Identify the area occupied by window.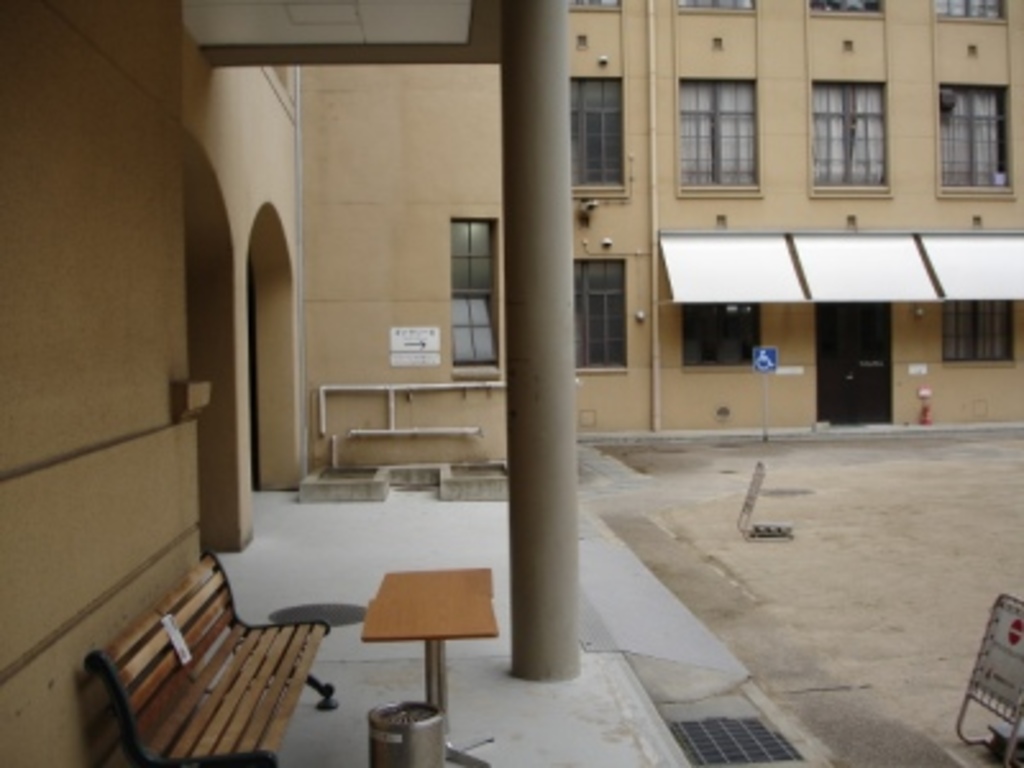
Area: 812/0/881/15.
